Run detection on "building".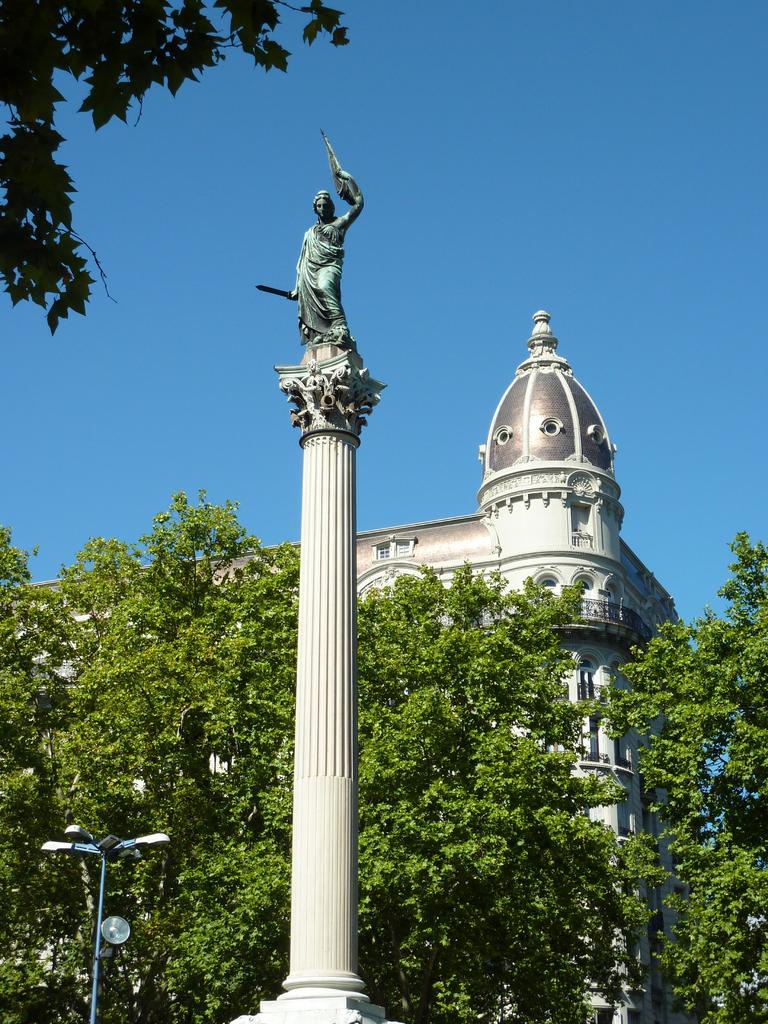
Result: <box>0,311,684,1021</box>.
